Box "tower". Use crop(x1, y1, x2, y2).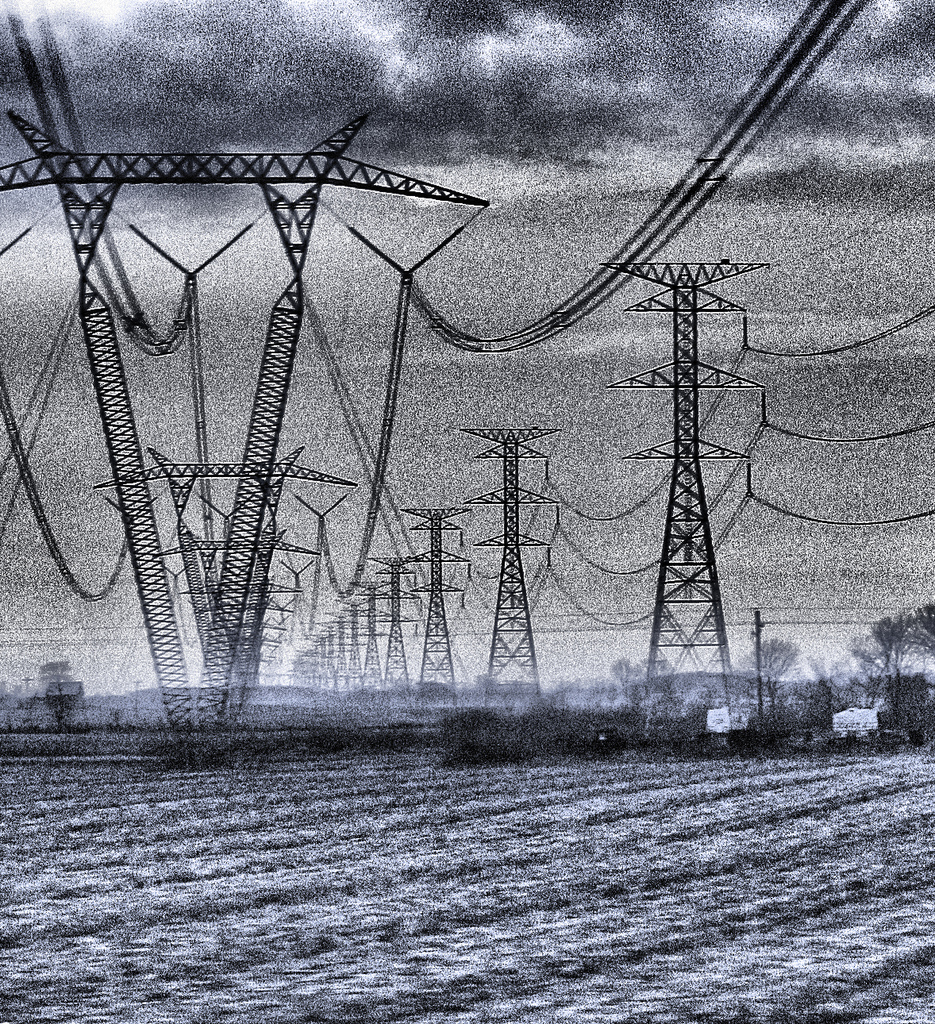
crop(618, 191, 782, 705).
